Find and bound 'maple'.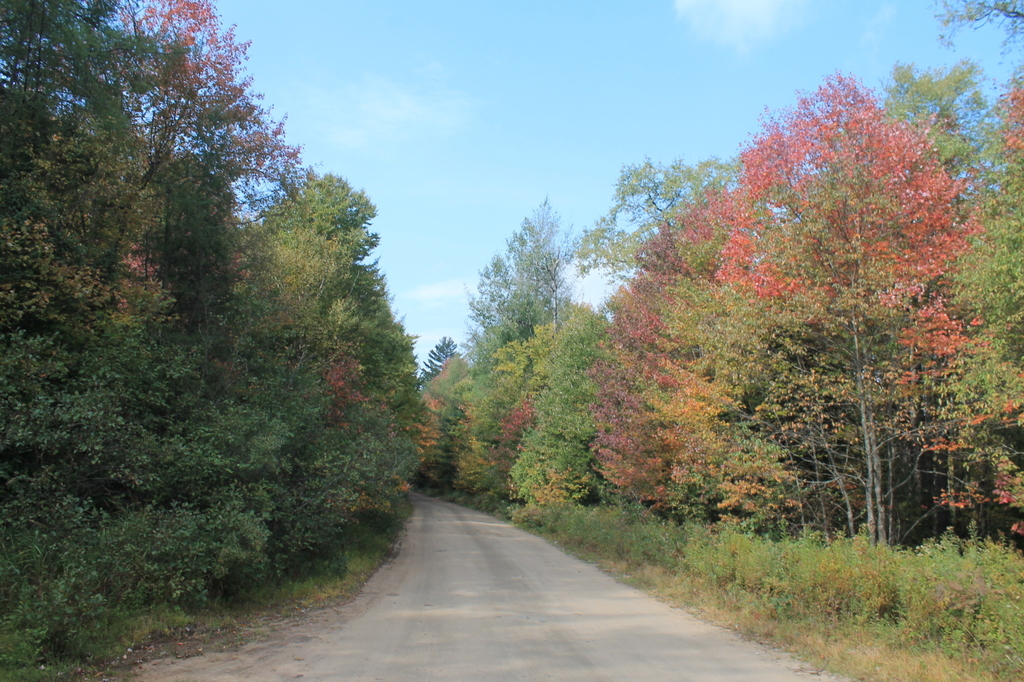
Bound: region(0, 0, 191, 338).
